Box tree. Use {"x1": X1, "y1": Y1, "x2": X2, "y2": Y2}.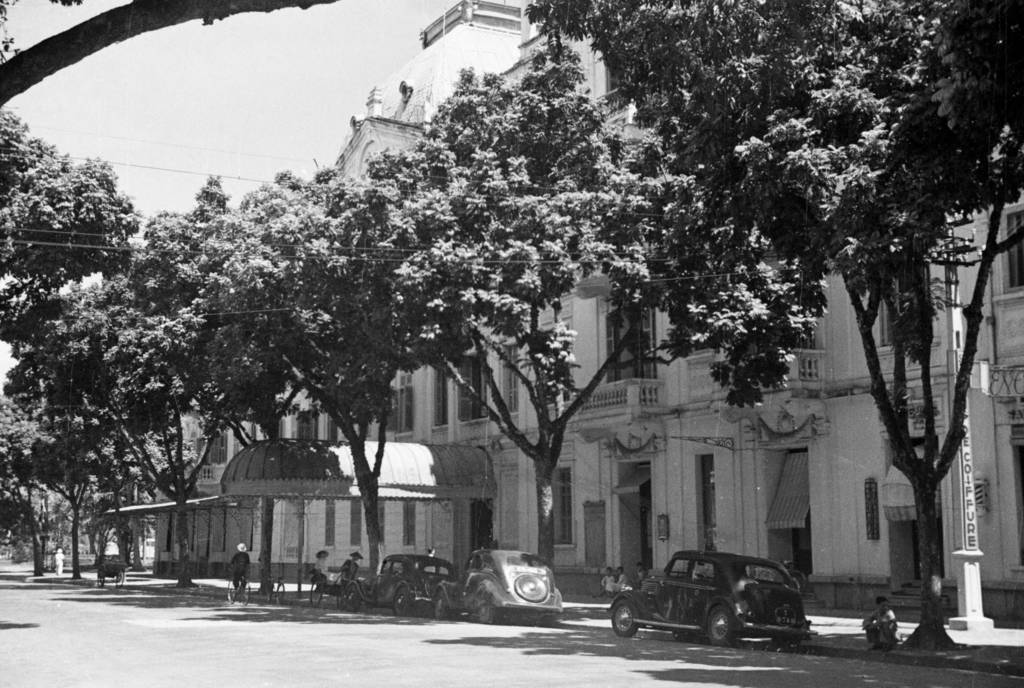
{"x1": 0, "y1": 102, "x2": 148, "y2": 575}.
